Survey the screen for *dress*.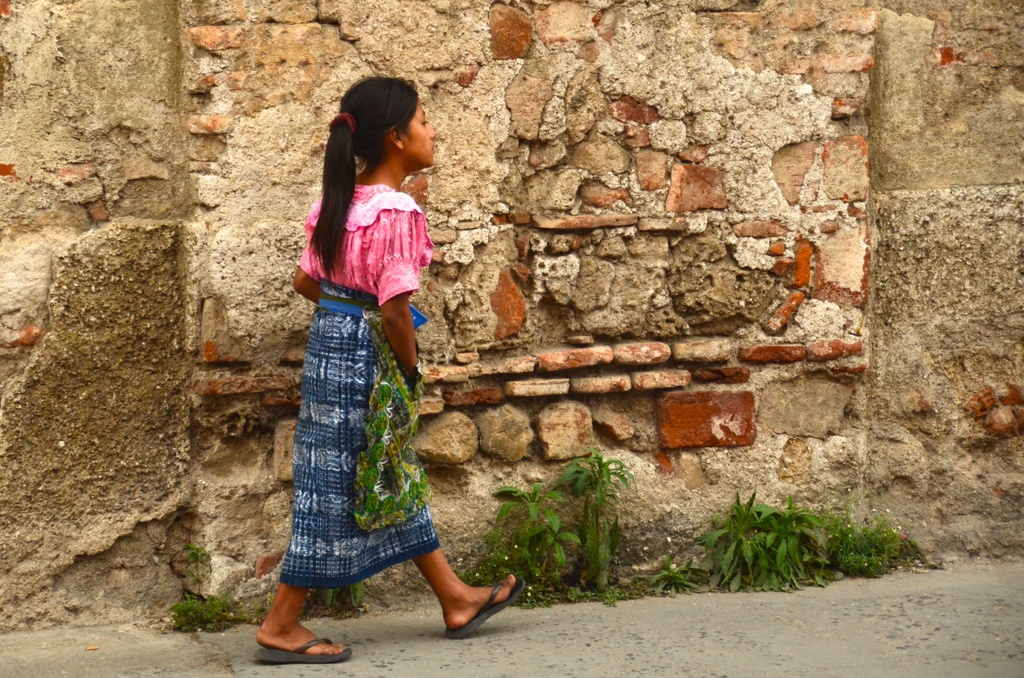
Survey found: <bbox>265, 183, 452, 592</bbox>.
